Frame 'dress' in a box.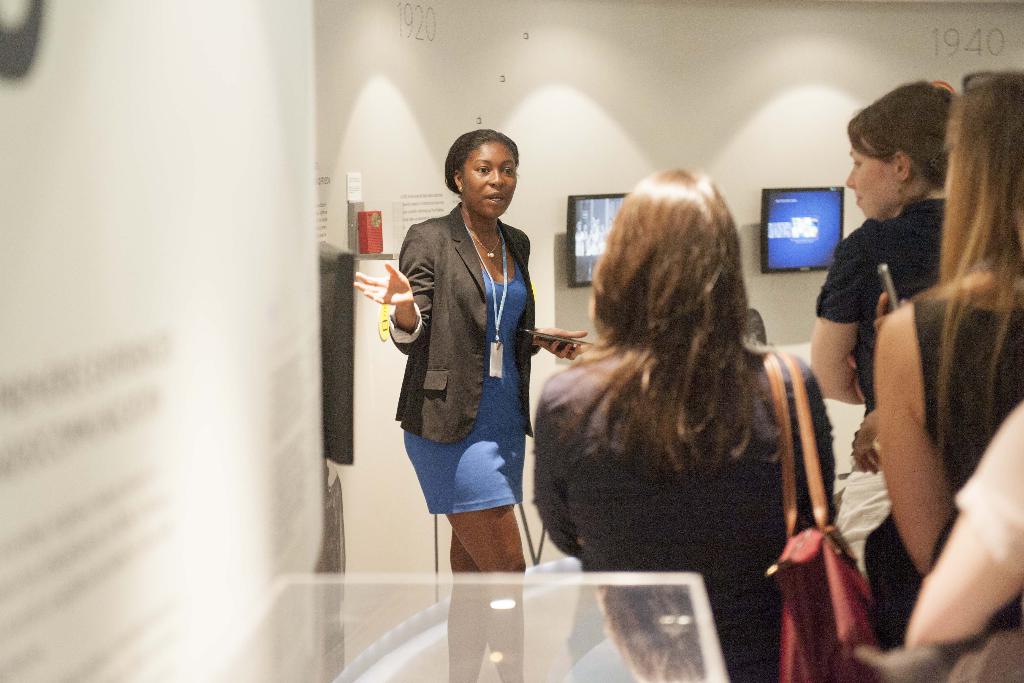
bbox=(915, 297, 1023, 493).
